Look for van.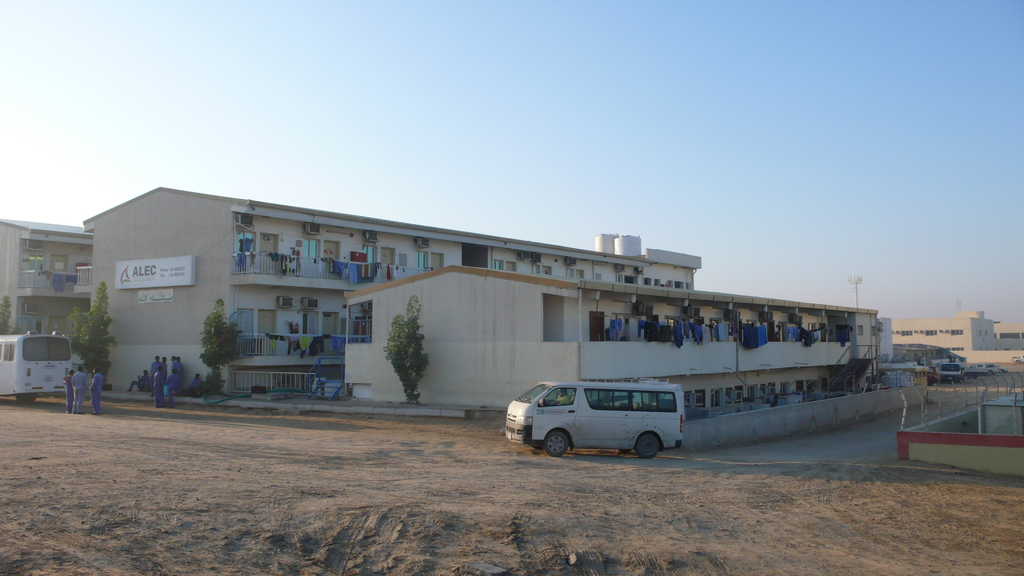
Found: region(504, 381, 686, 458).
